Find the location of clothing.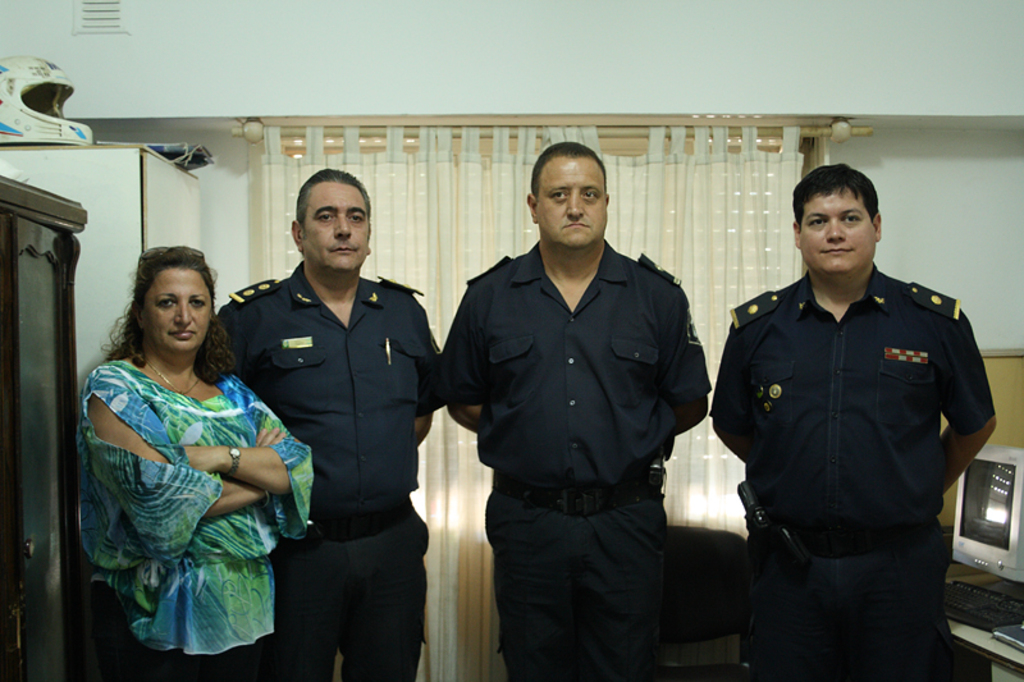
Location: detection(219, 257, 447, 681).
